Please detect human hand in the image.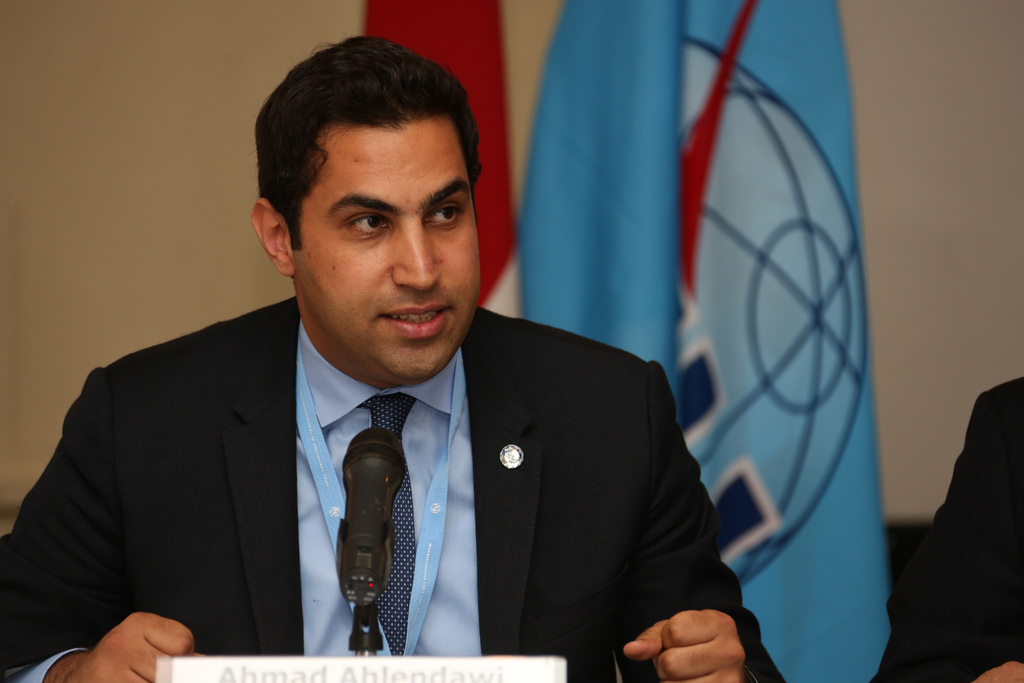
973/658/1023/682.
